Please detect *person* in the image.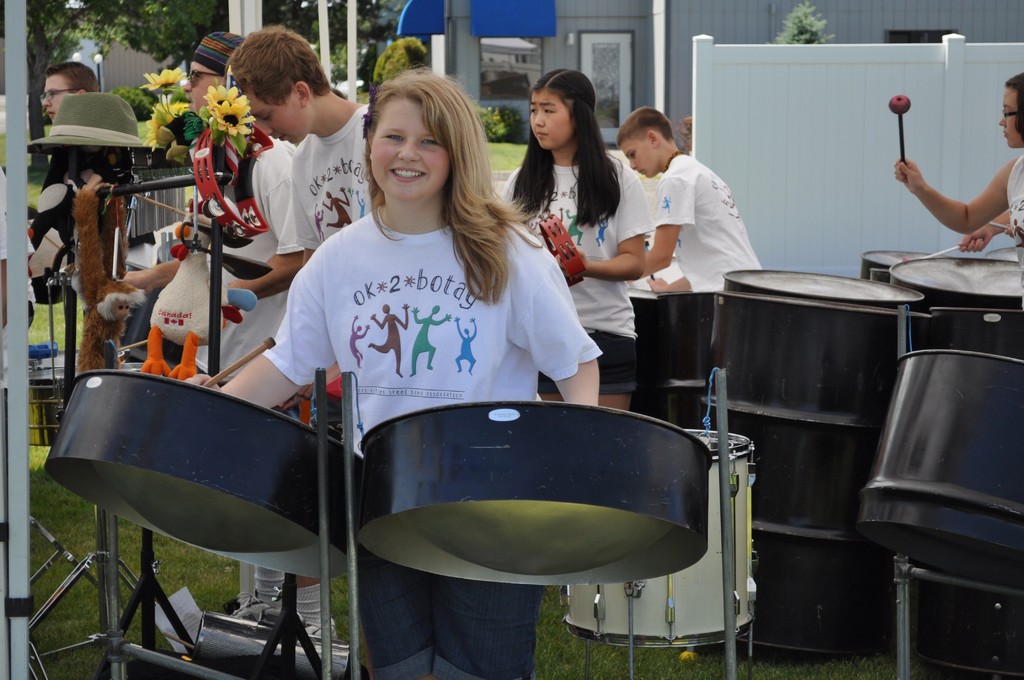
612, 97, 760, 298.
